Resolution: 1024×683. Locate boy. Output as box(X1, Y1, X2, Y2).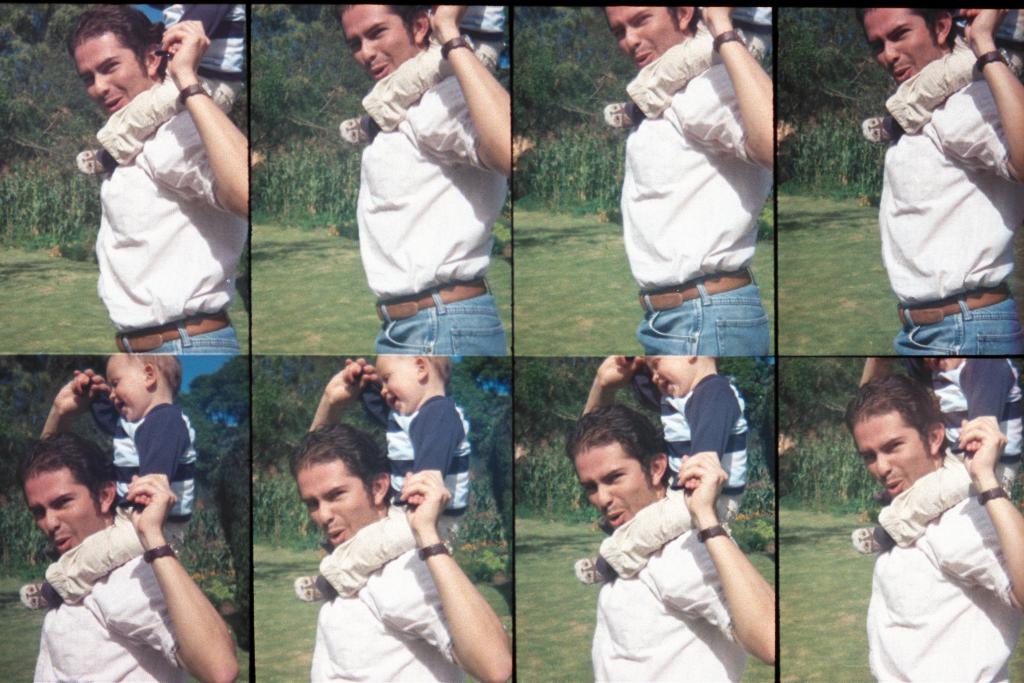
box(846, 358, 1023, 557).
